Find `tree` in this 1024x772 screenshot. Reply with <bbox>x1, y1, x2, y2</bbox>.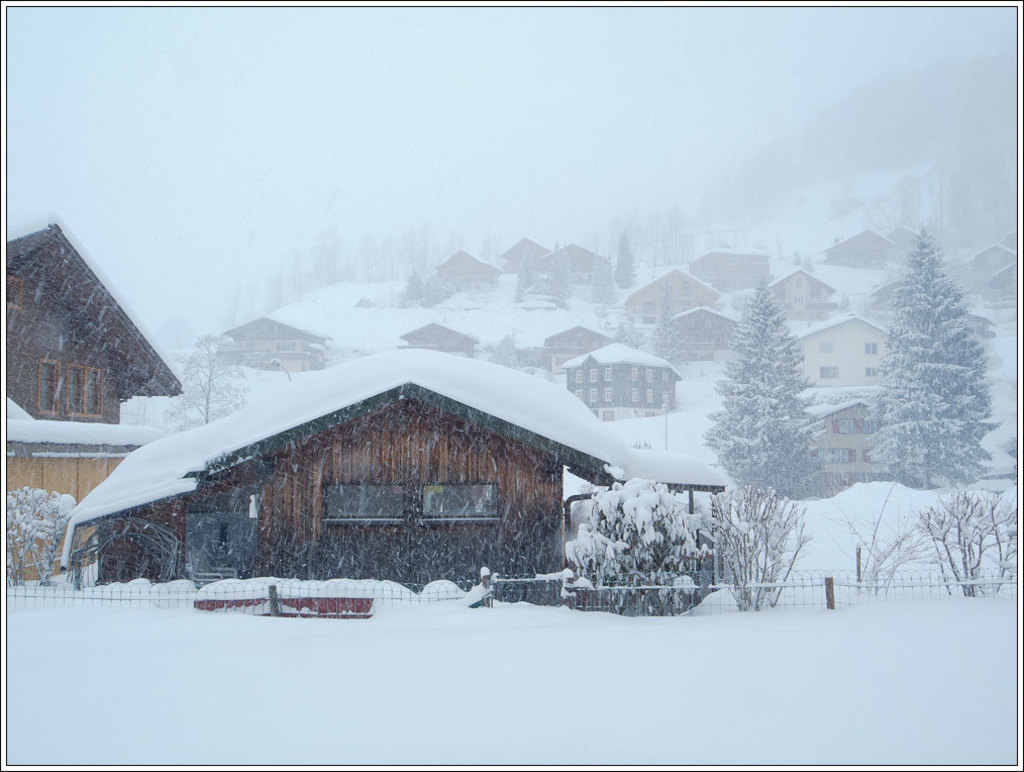
<bbox>515, 246, 533, 294</bbox>.
